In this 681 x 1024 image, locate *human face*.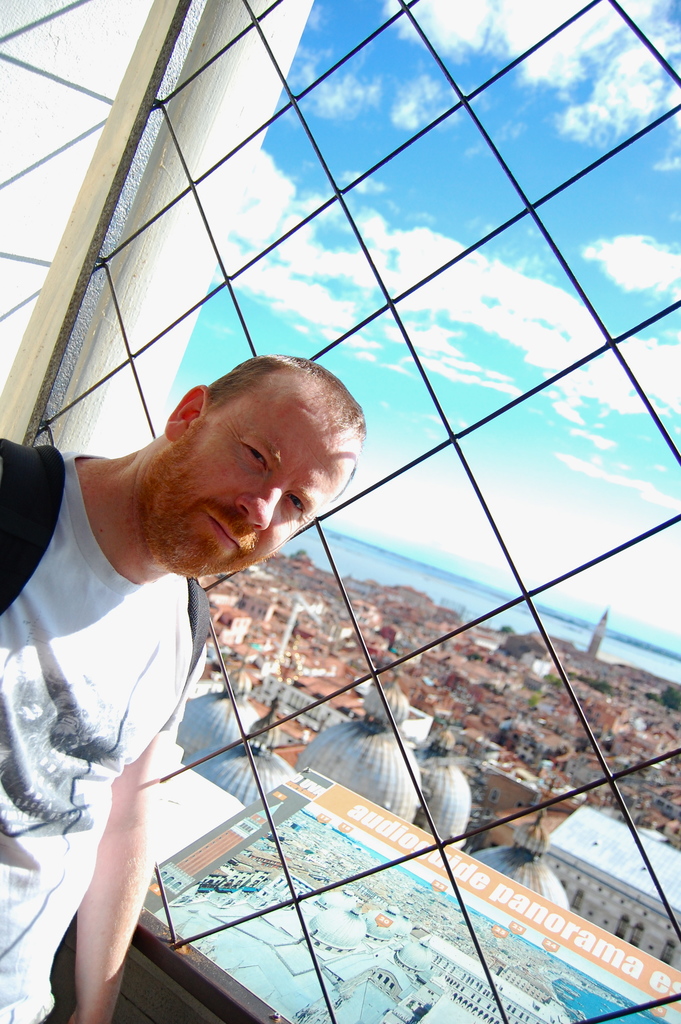
Bounding box: l=150, t=385, r=354, b=580.
